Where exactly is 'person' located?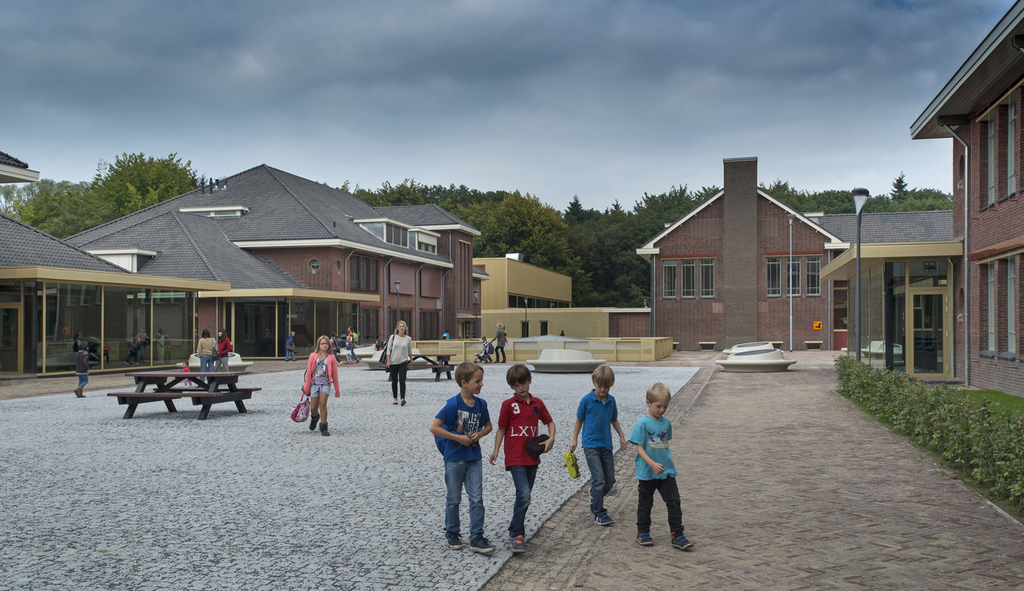
Its bounding box is 124:327:149:368.
